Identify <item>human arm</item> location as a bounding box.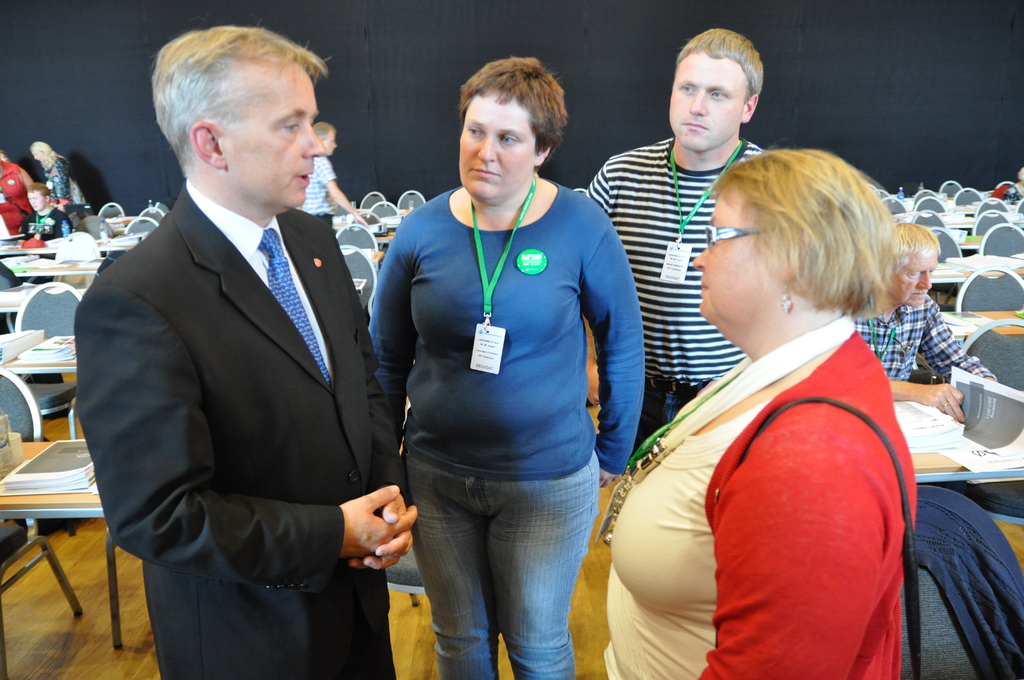
{"x1": 700, "y1": 426, "x2": 901, "y2": 679}.
